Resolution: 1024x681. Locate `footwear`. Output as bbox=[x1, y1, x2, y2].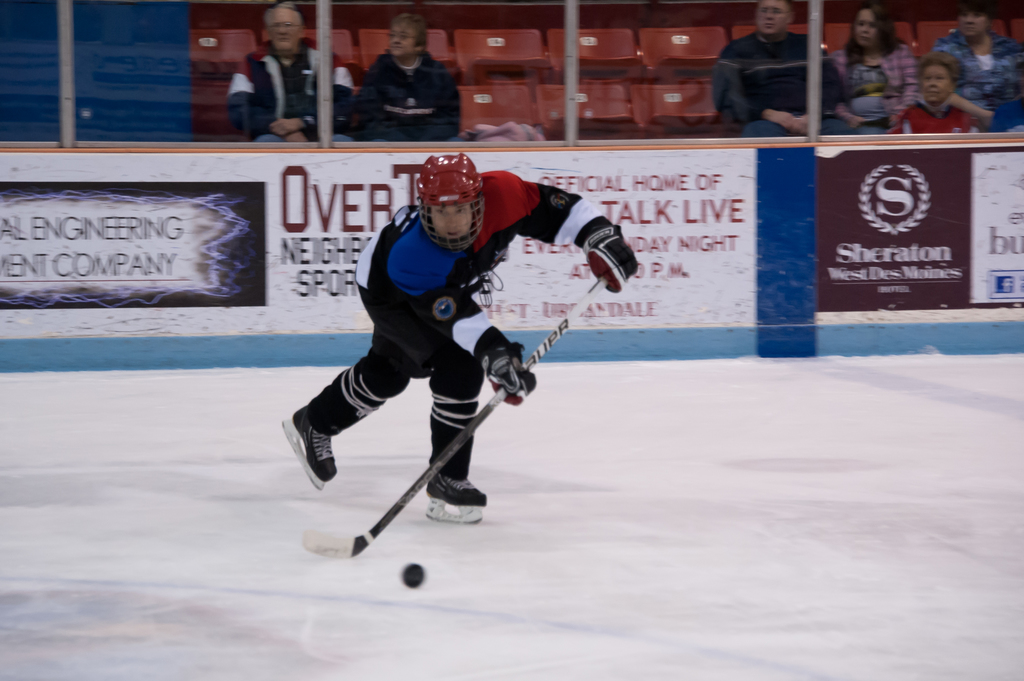
bbox=[428, 470, 488, 502].
